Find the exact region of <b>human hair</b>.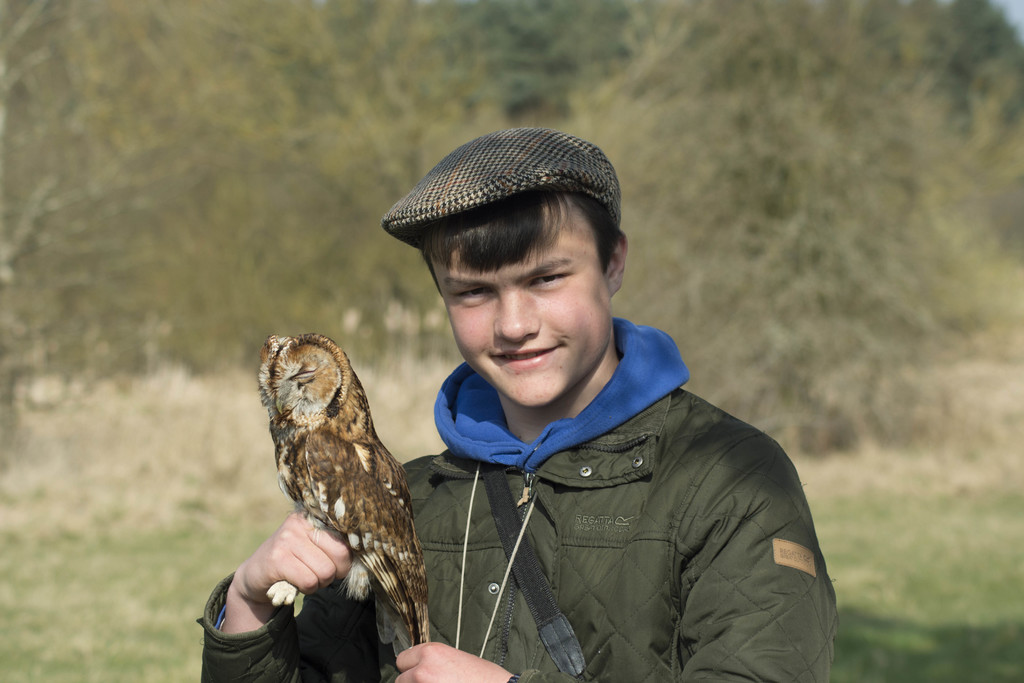
Exact region: box=[404, 154, 627, 288].
